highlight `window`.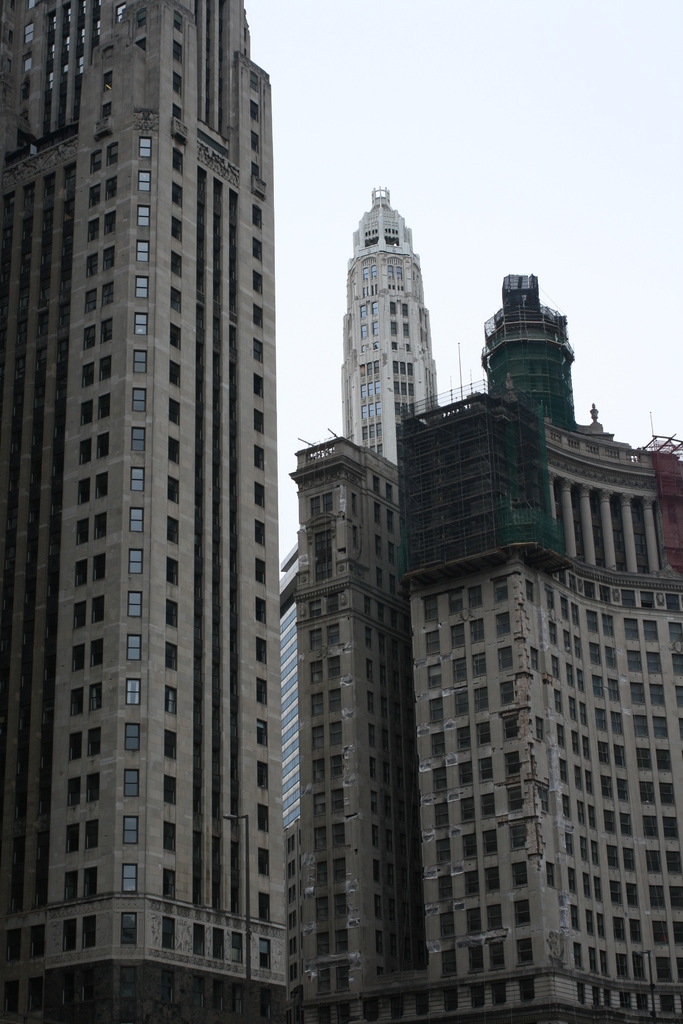
Highlighted region: (x1=89, y1=729, x2=100, y2=758).
